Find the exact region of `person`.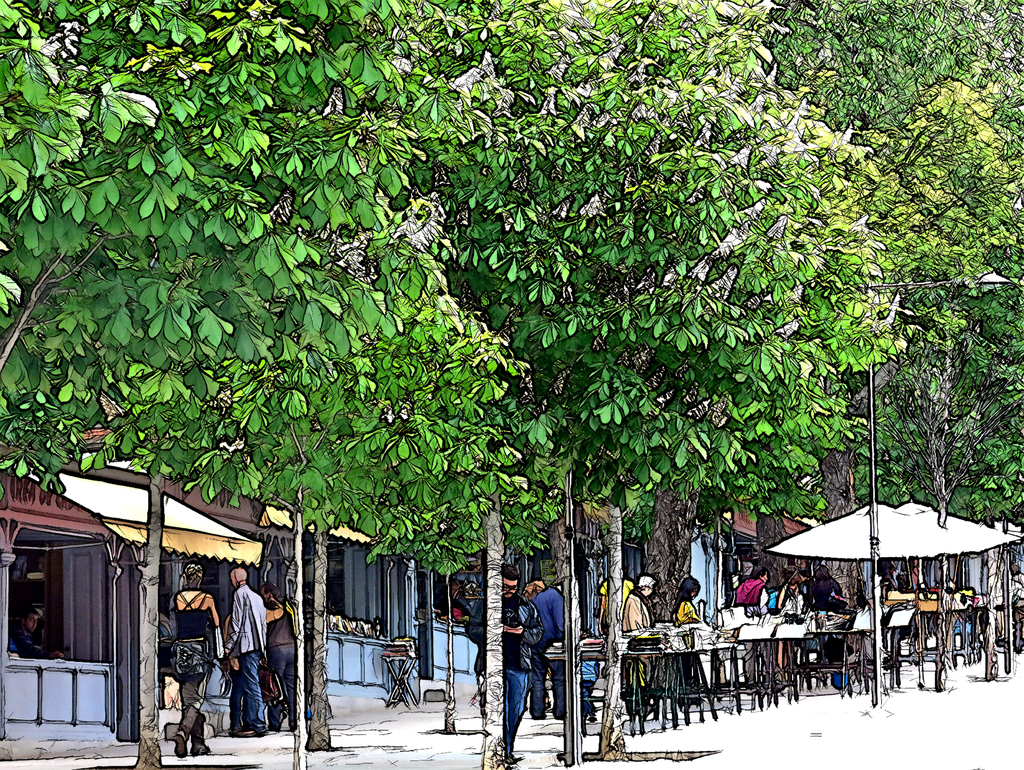
Exact region: [616, 570, 657, 707].
